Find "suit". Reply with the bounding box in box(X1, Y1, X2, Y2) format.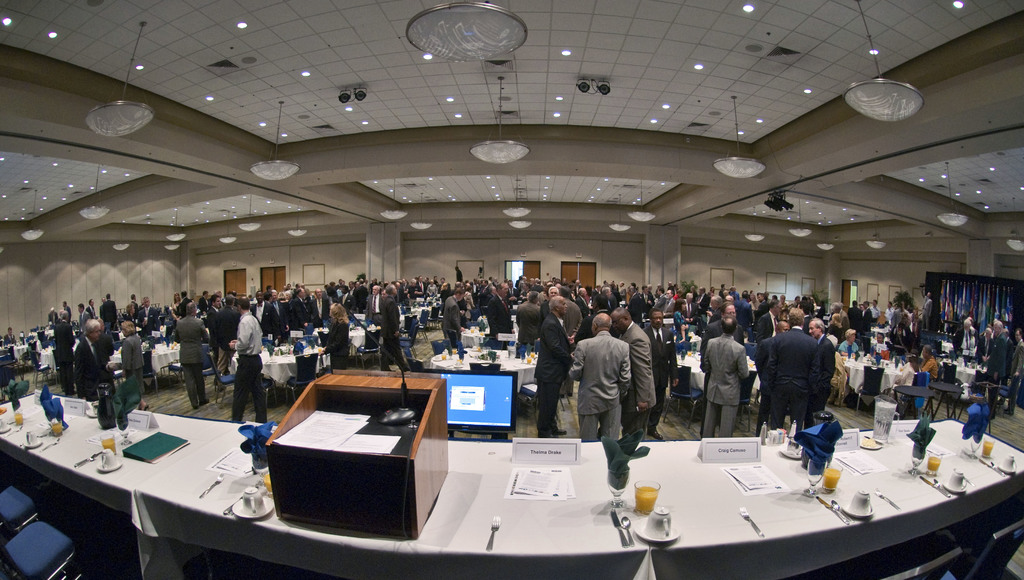
box(516, 301, 542, 348).
